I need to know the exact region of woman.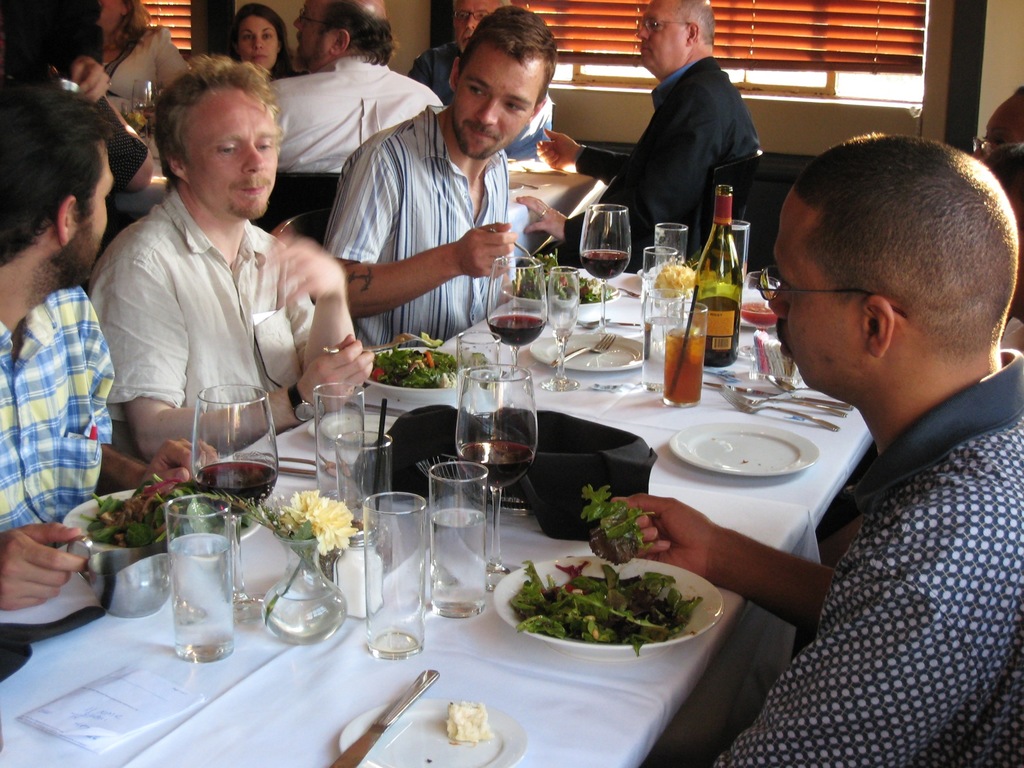
Region: (left=93, top=0, right=194, bottom=125).
